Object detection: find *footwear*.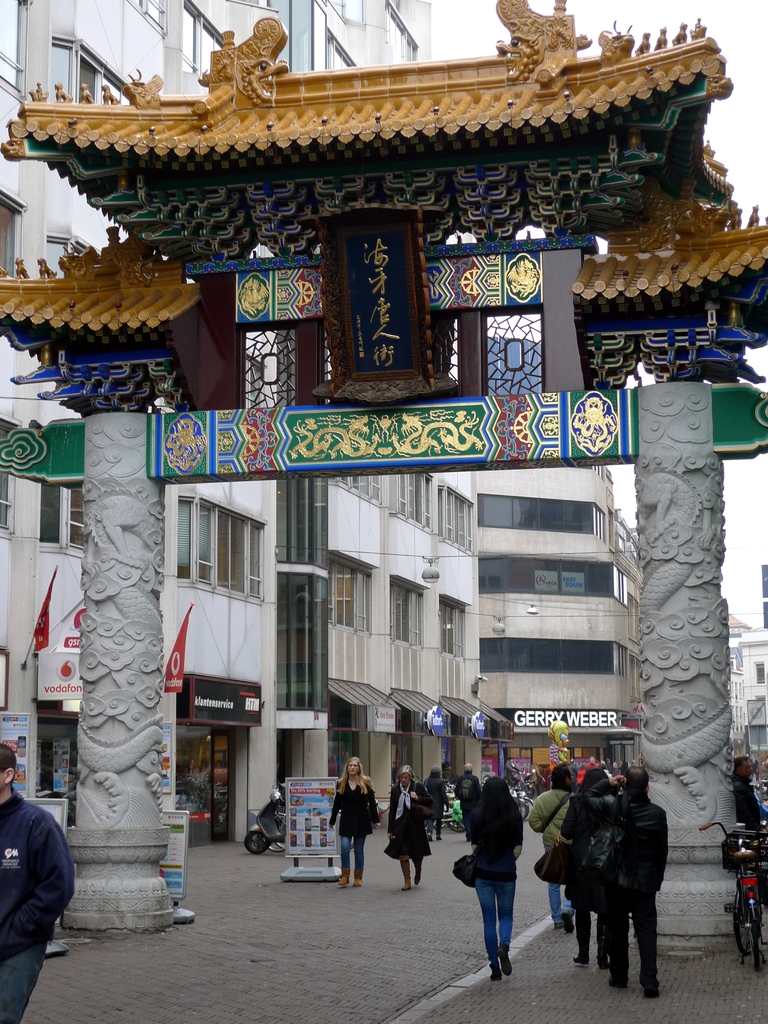
x1=607, y1=979, x2=630, y2=989.
